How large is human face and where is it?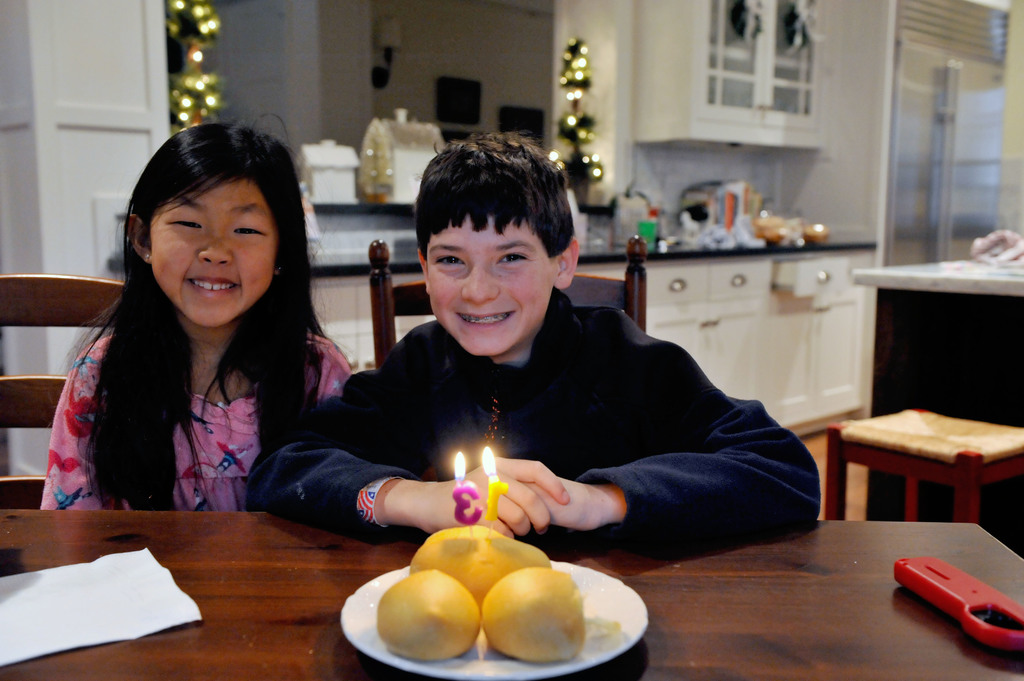
Bounding box: [x1=147, y1=178, x2=281, y2=326].
